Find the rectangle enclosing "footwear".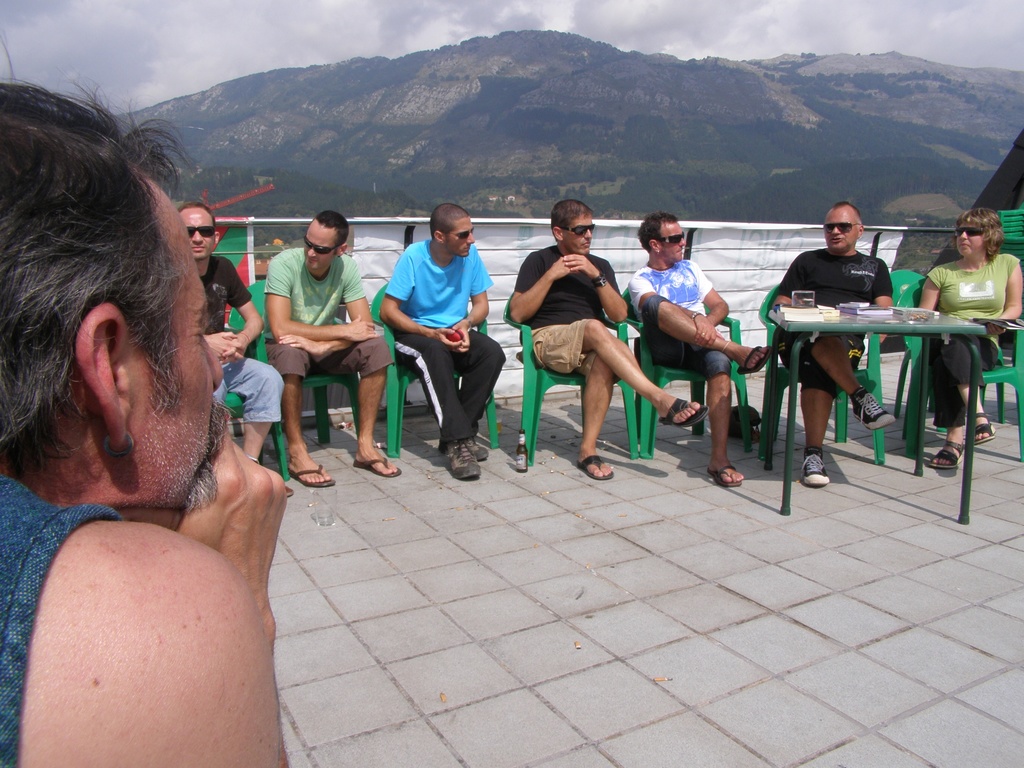
[351, 456, 404, 477].
